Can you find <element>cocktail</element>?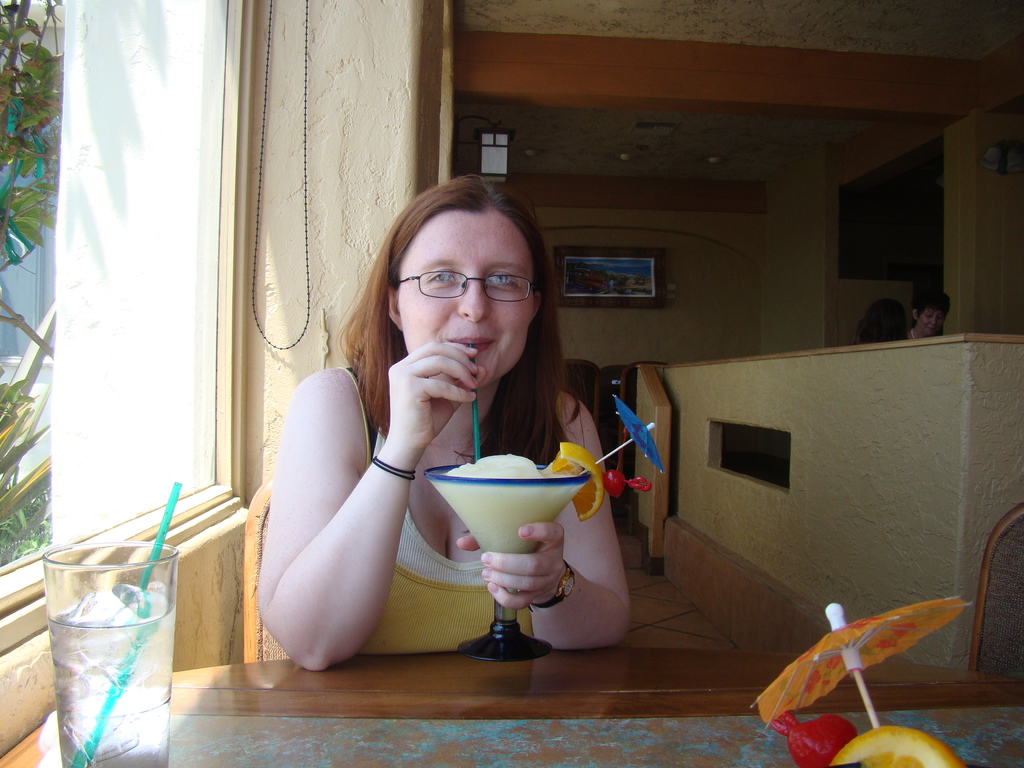
Yes, bounding box: rect(39, 543, 180, 767).
